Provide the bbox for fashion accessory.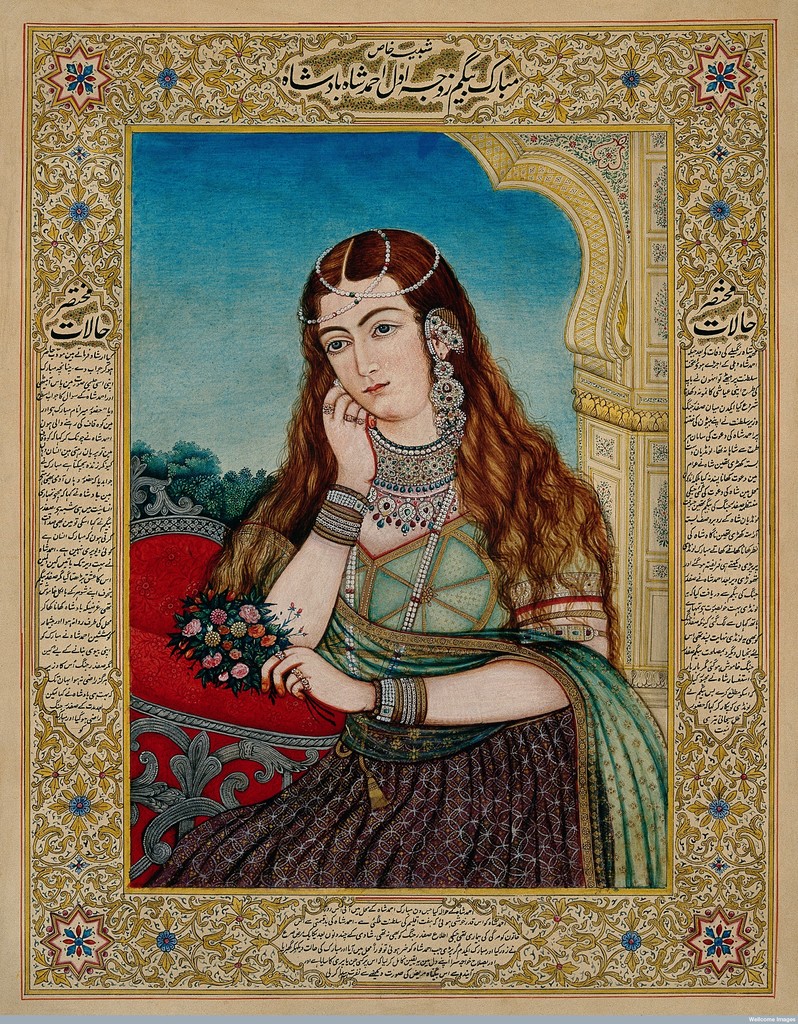
bbox=(291, 665, 304, 677).
